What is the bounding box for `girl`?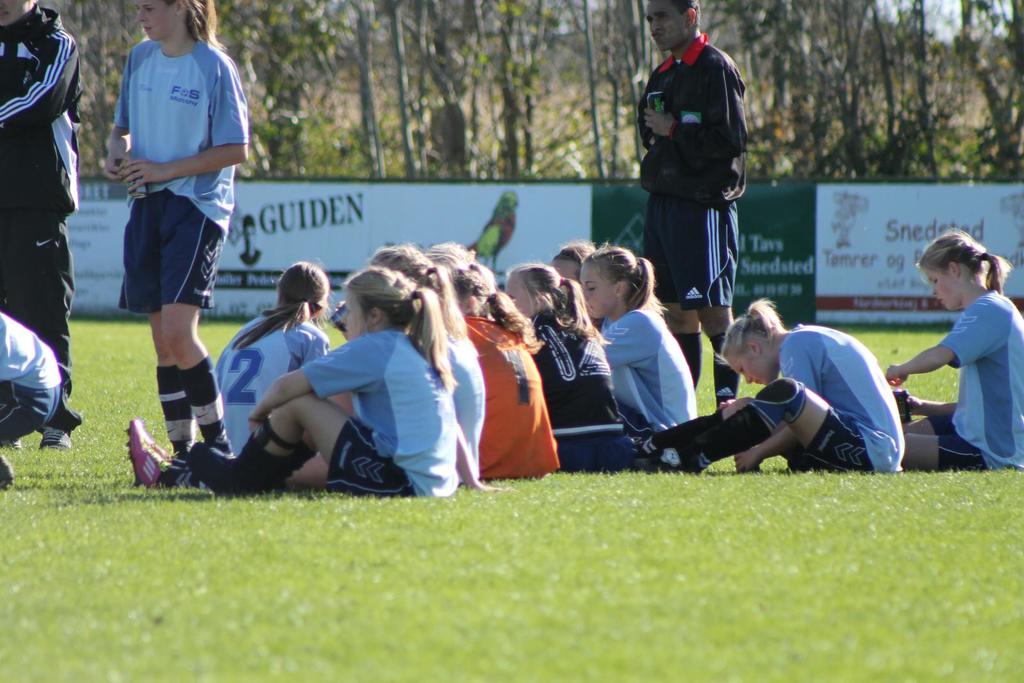
(x1=424, y1=240, x2=497, y2=294).
